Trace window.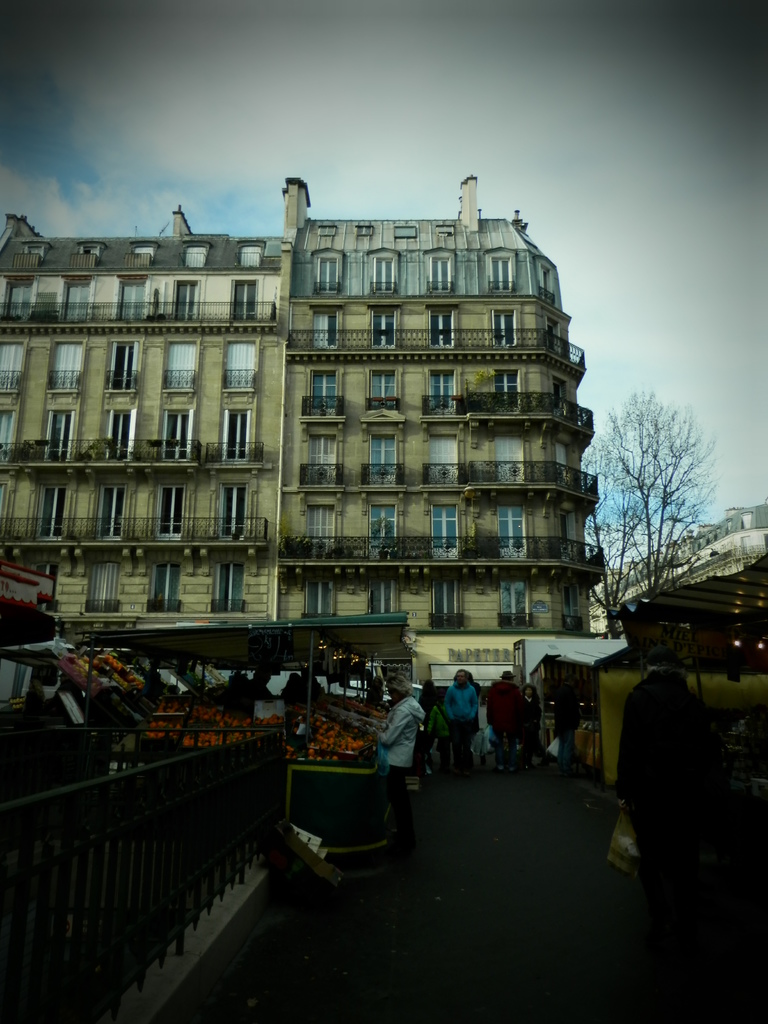
Traced to 172/279/202/321.
